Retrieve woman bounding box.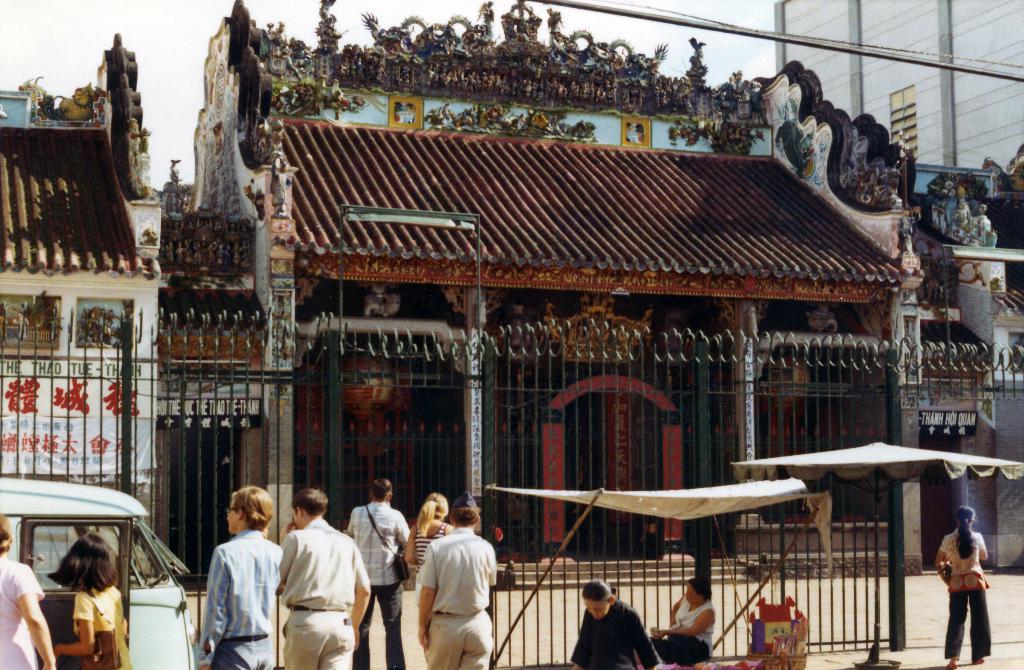
Bounding box: [947, 513, 1000, 666].
